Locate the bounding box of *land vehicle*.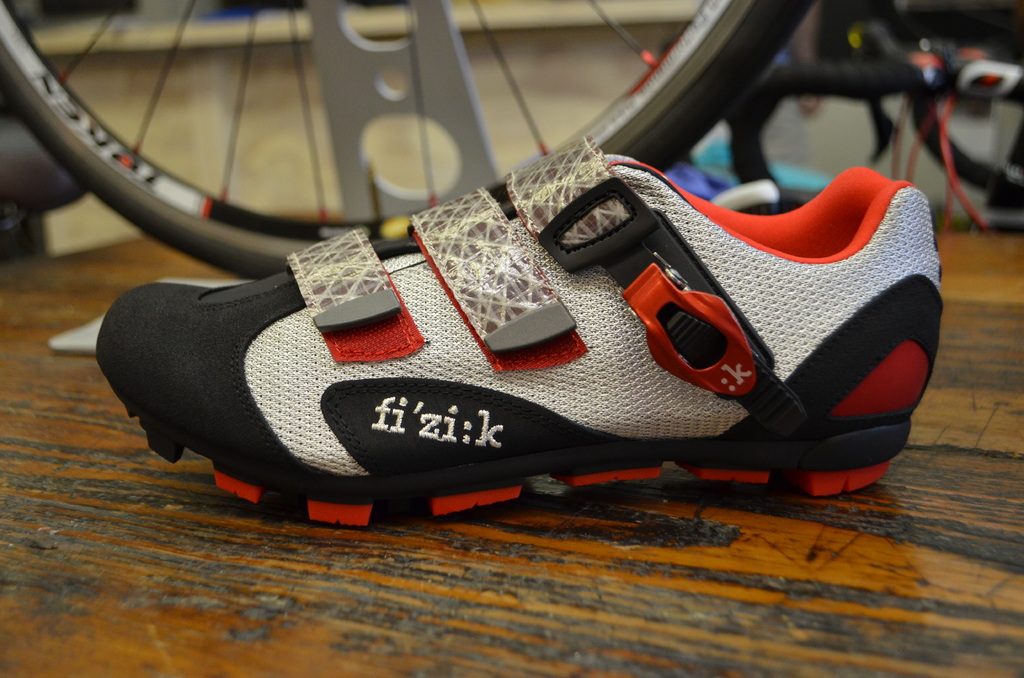
Bounding box: detection(0, 0, 820, 280).
